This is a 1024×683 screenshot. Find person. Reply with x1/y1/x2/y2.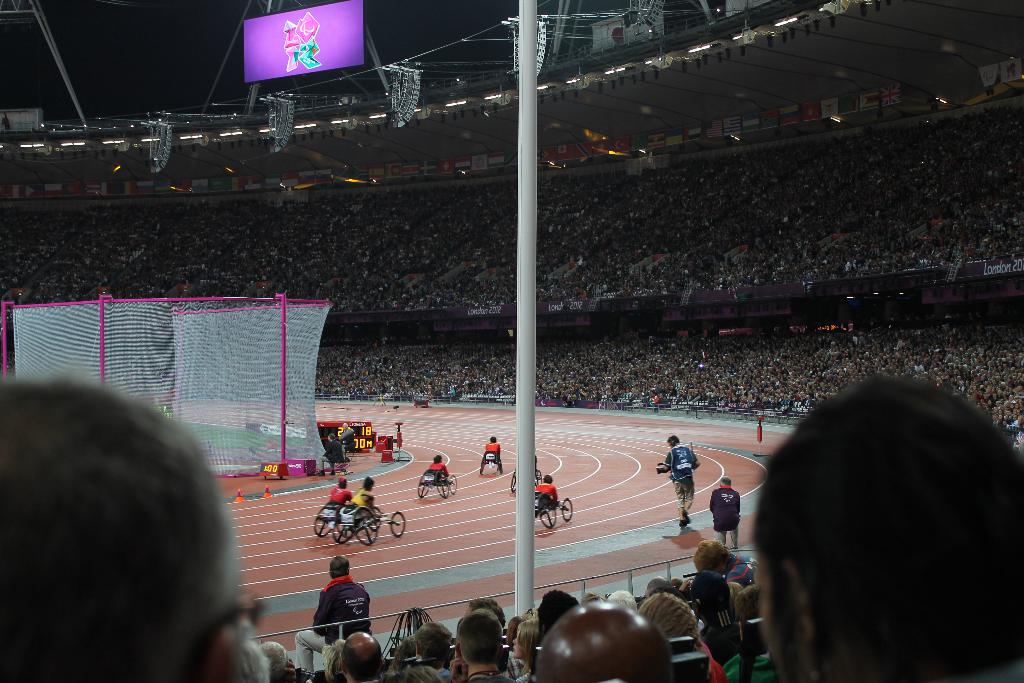
708/474/743/548.
